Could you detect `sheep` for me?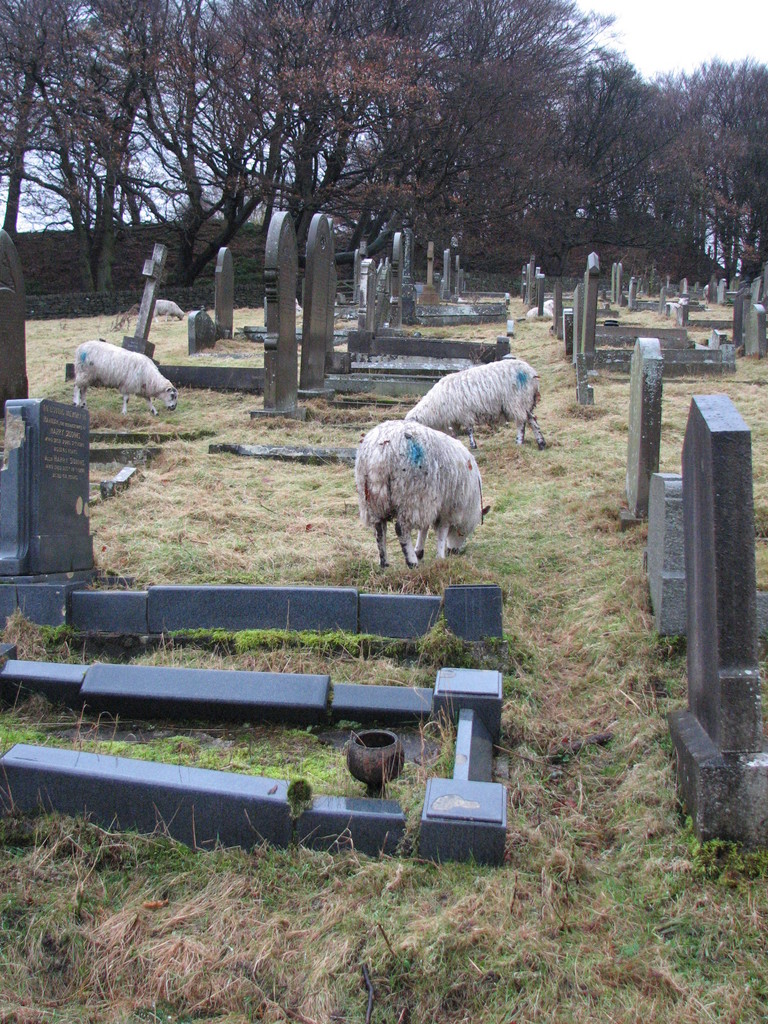
Detection result: rect(405, 360, 545, 456).
